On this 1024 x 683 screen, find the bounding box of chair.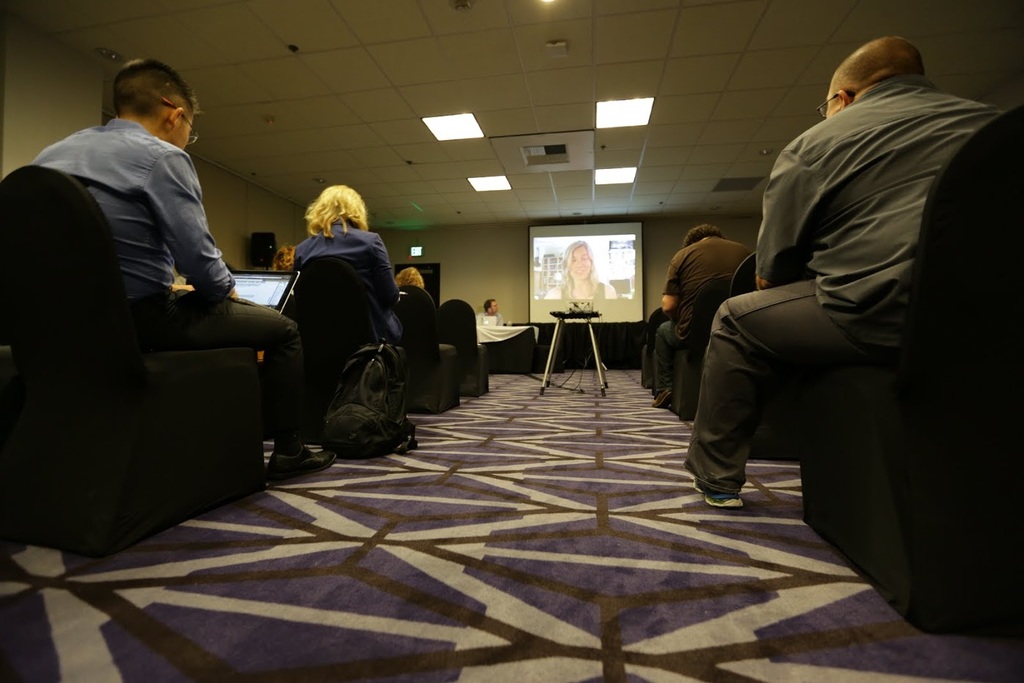
Bounding box: x1=291 y1=258 x2=386 y2=453.
